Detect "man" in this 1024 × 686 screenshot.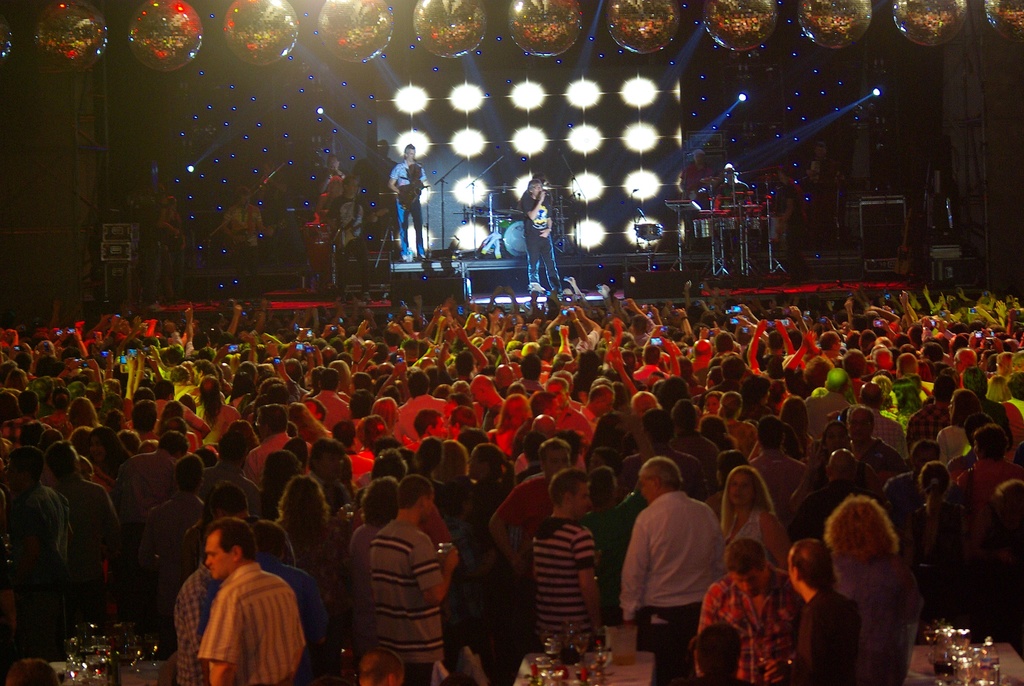
Detection: x1=390, y1=145, x2=428, y2=259.
